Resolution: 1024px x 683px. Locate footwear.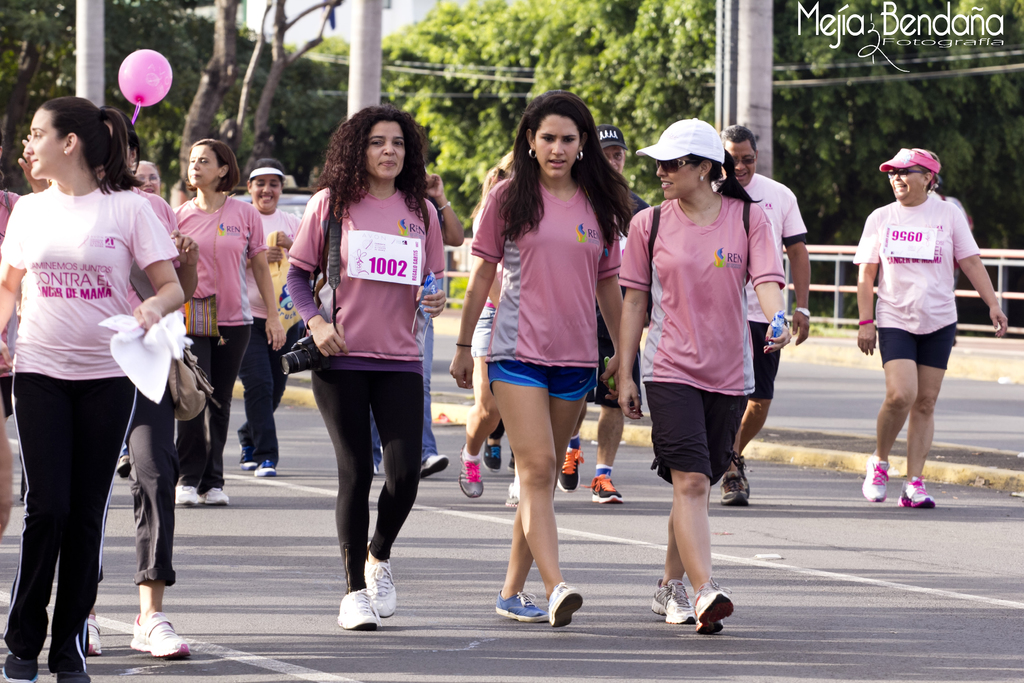
202/480/220/508.
